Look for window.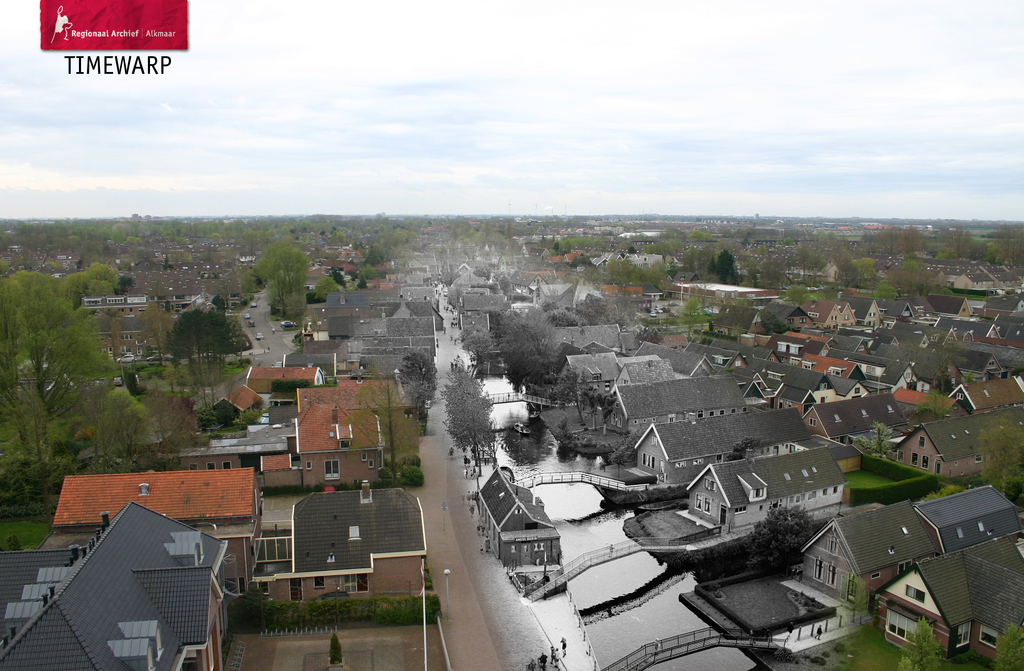
Found: bbox(742, 404, 752, 413).
